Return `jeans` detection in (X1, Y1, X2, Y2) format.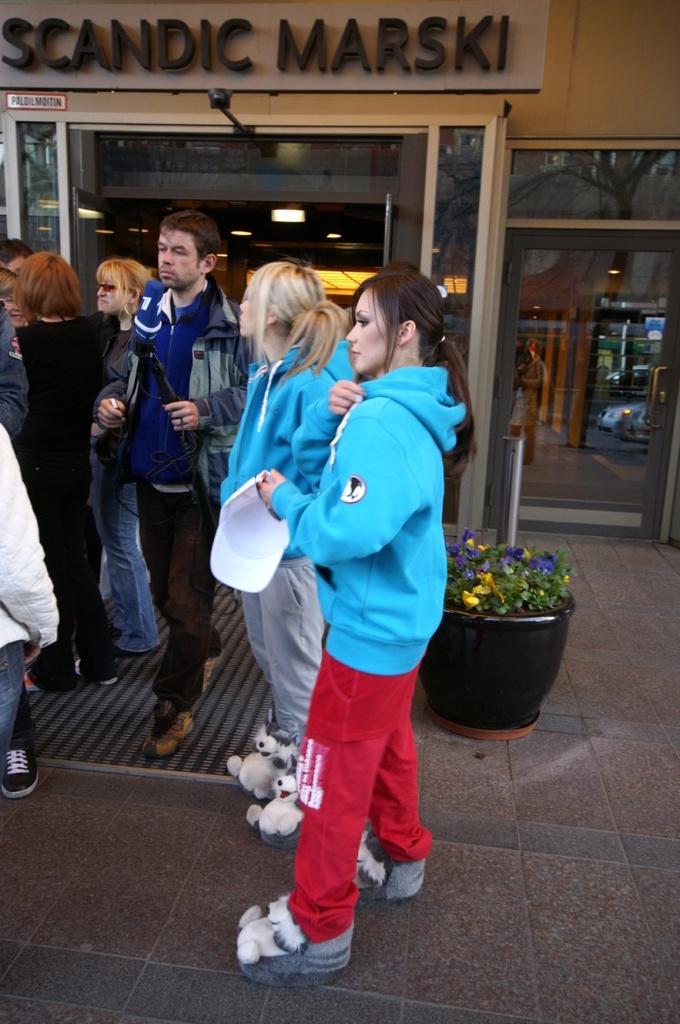
(0, 642, 24, 769).
